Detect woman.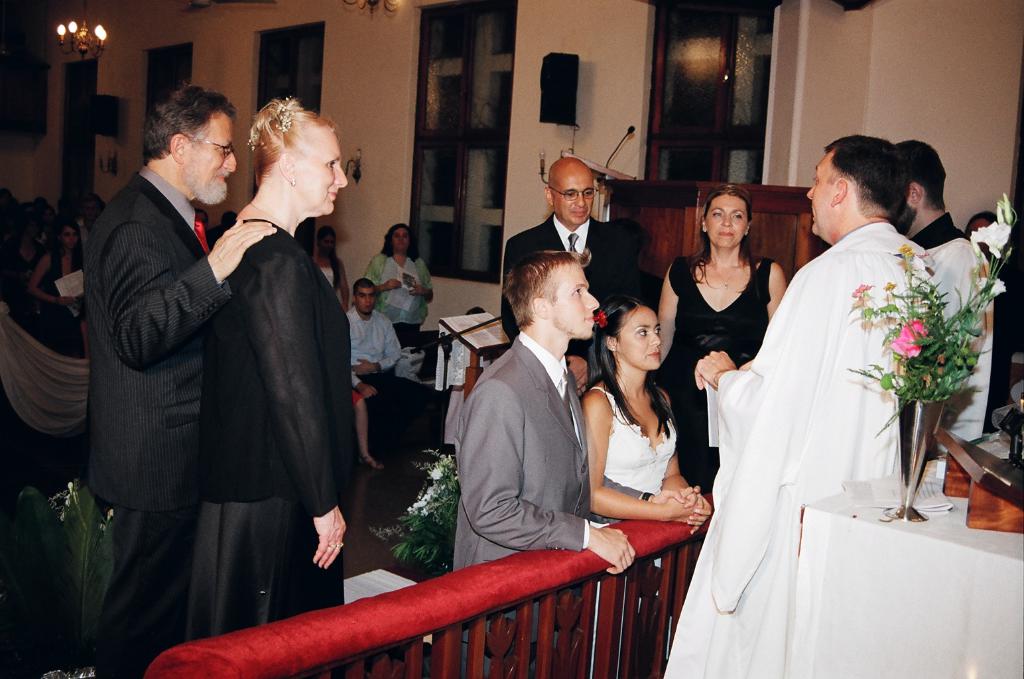
Detected at box(186, 94, 348, 643).
